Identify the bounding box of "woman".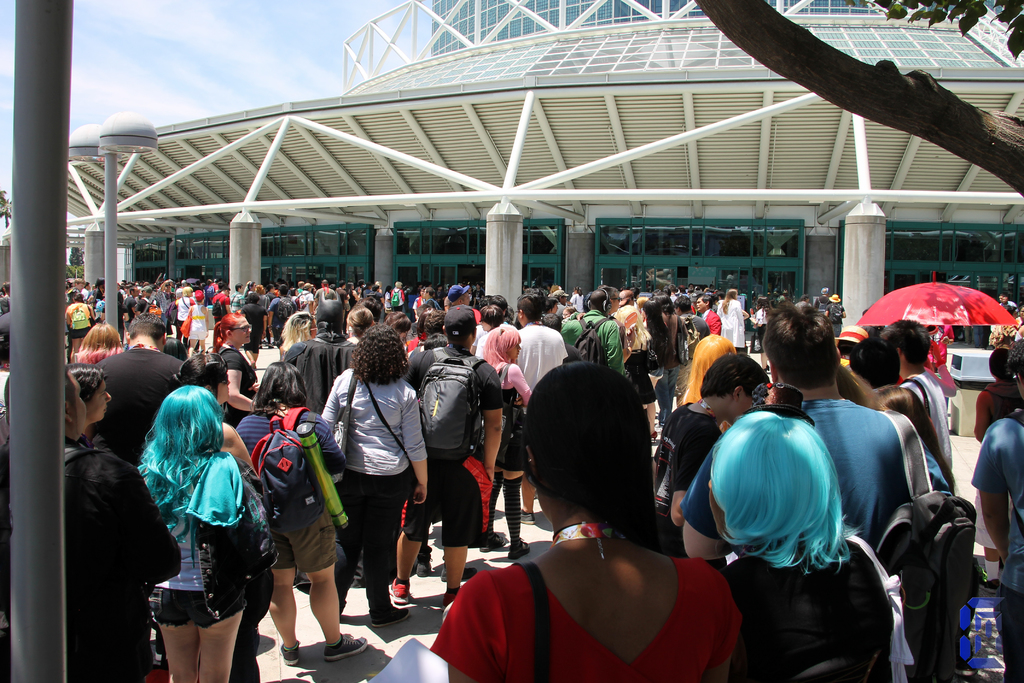
<box>57,361,109,446</box>.
